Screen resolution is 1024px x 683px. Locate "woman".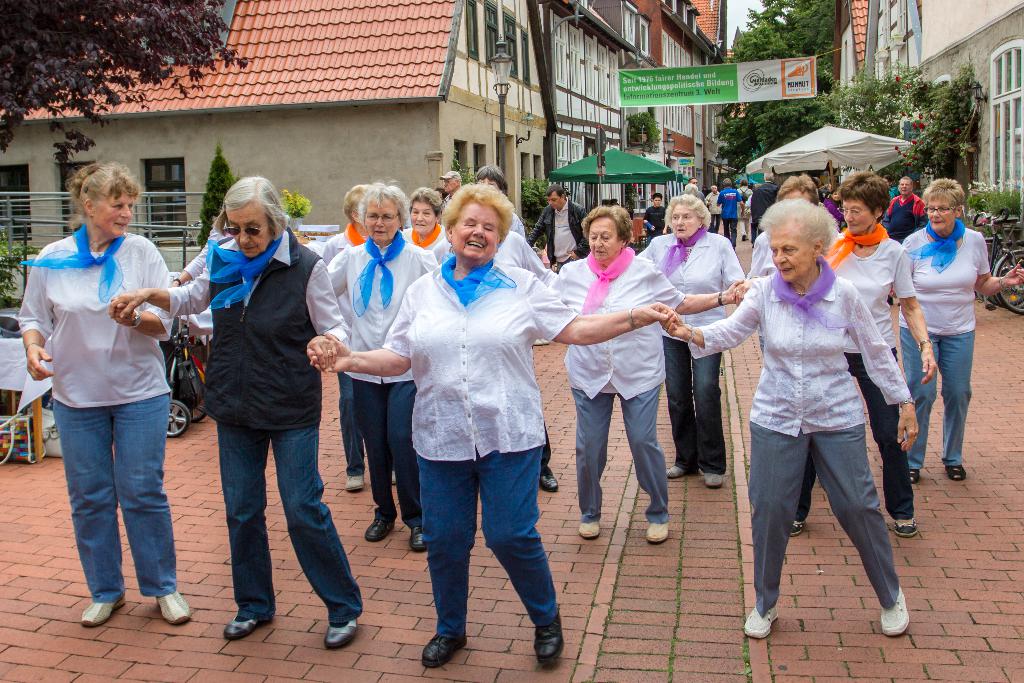
(x1=320, y1=181, x2=671, y2=670).
